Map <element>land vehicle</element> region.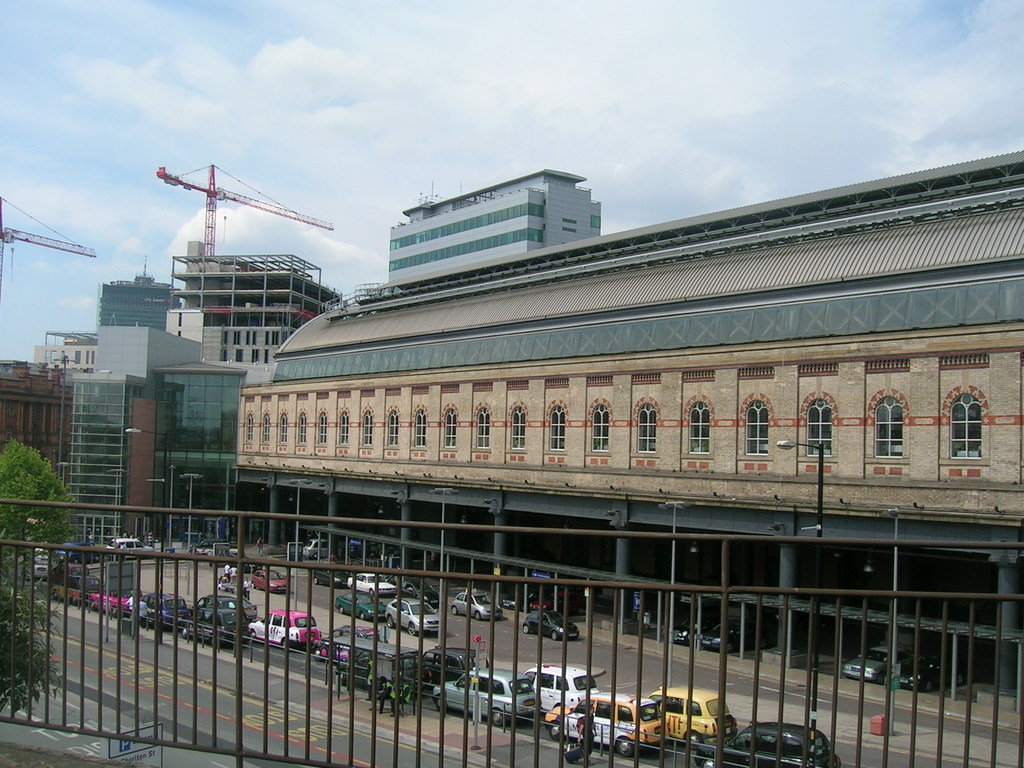
Mapped to [x1=521, y1=658, x2=591, y2=701].
